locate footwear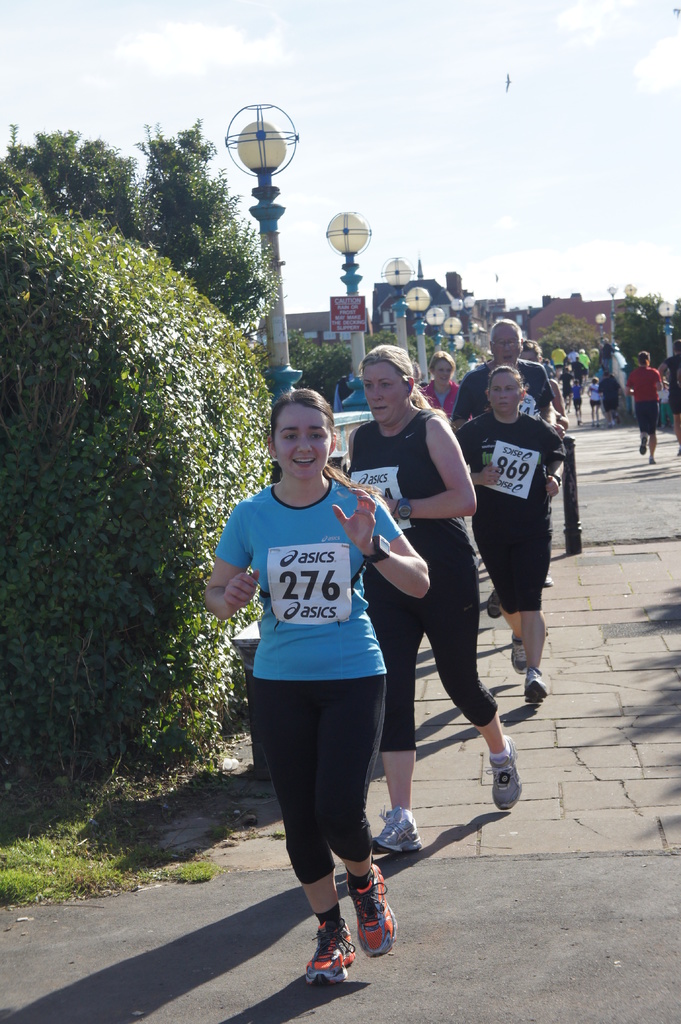
bbox=[540, 573, 555, 590]
